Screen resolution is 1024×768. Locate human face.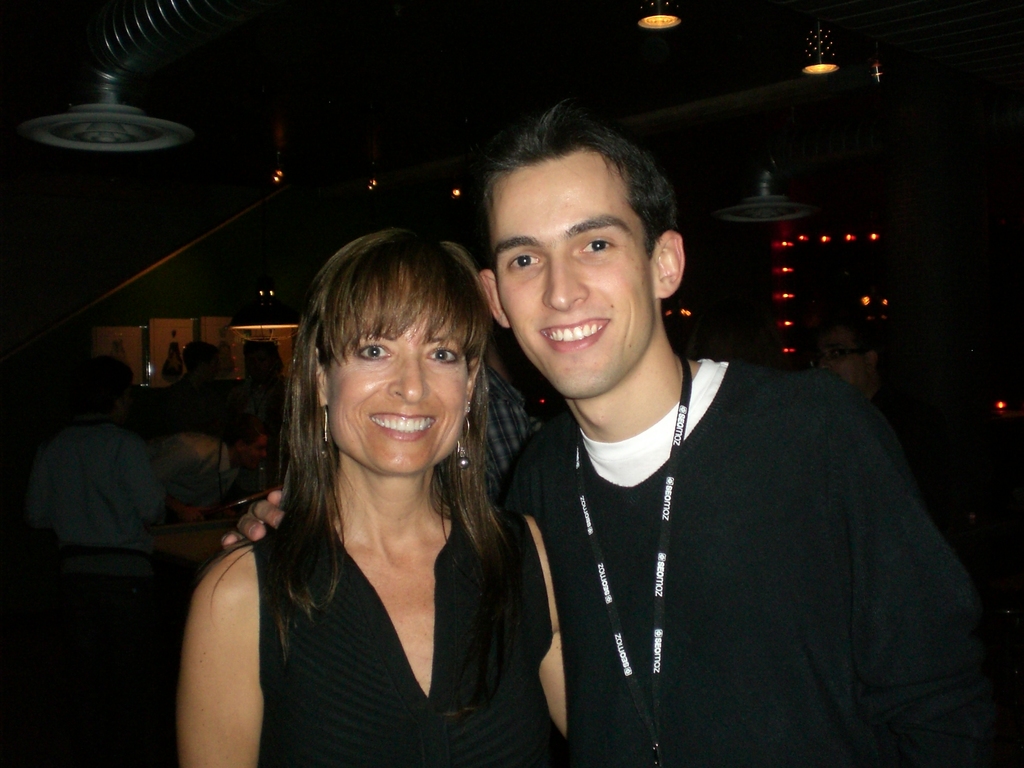
325/262/469/467.
